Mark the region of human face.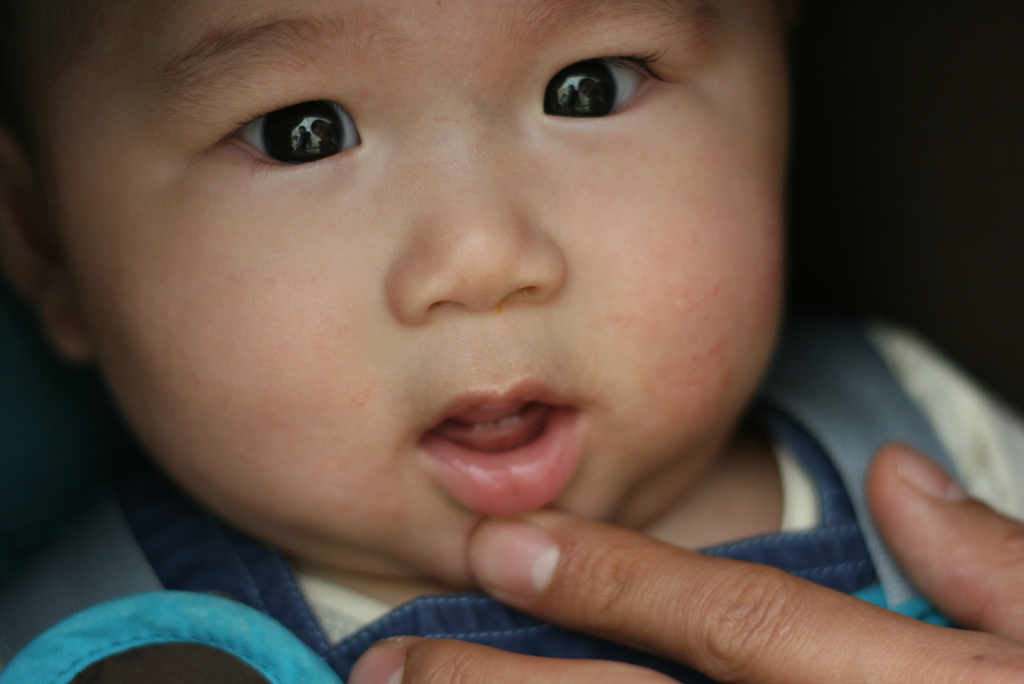
Region: (51,0,795,587).
